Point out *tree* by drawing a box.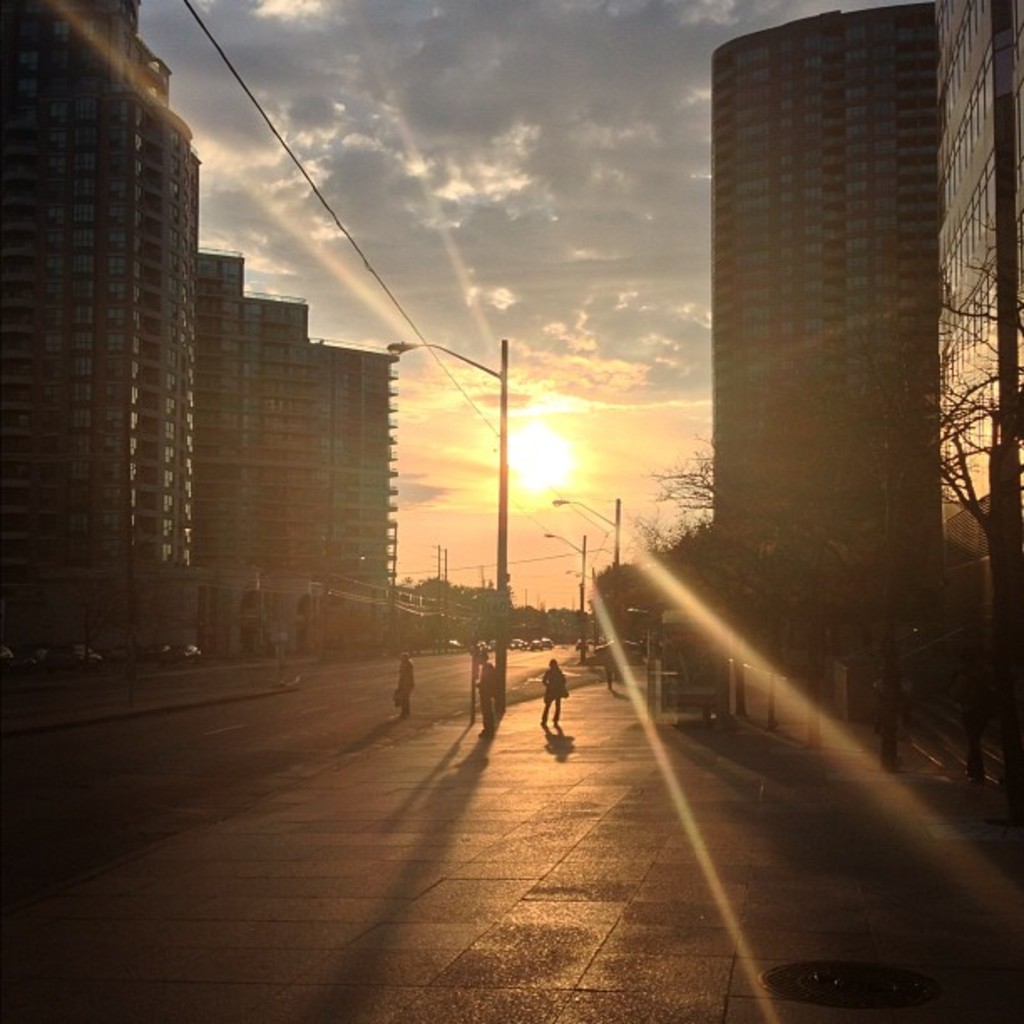
bbox=[900, 244, 1022, 788].
